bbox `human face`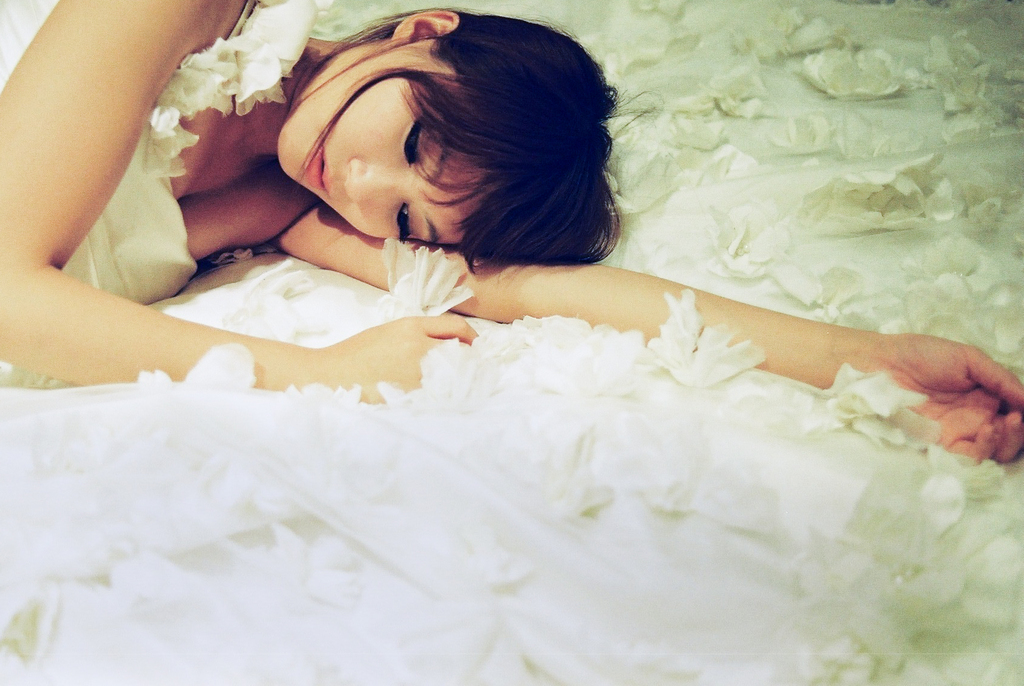
(277, 36, 491, 243)
